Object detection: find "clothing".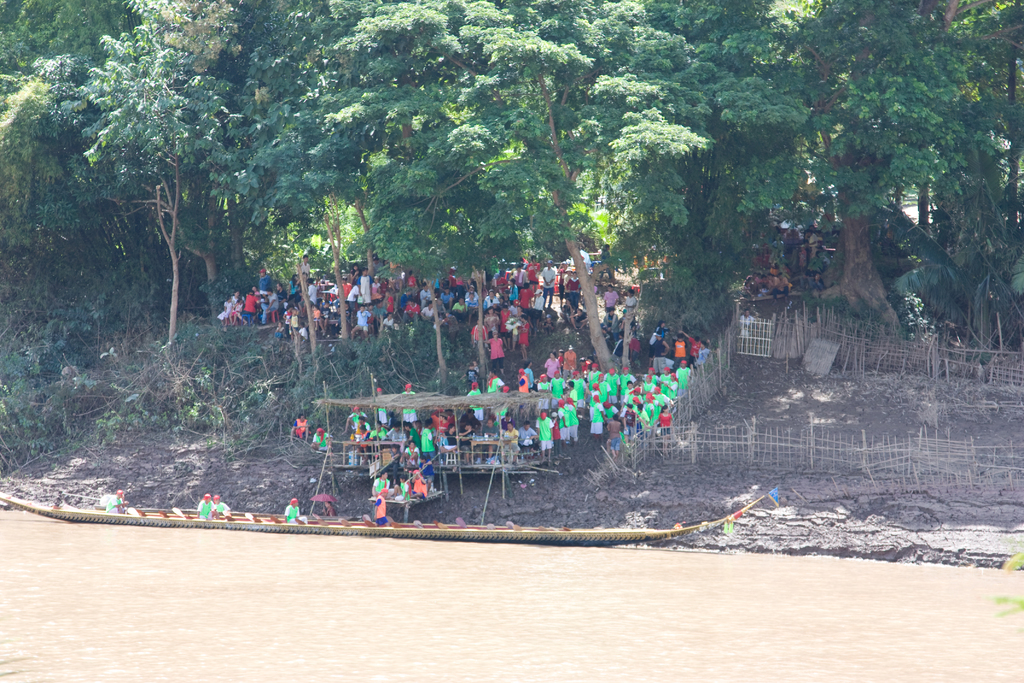
[639, 410, 648, 426].
